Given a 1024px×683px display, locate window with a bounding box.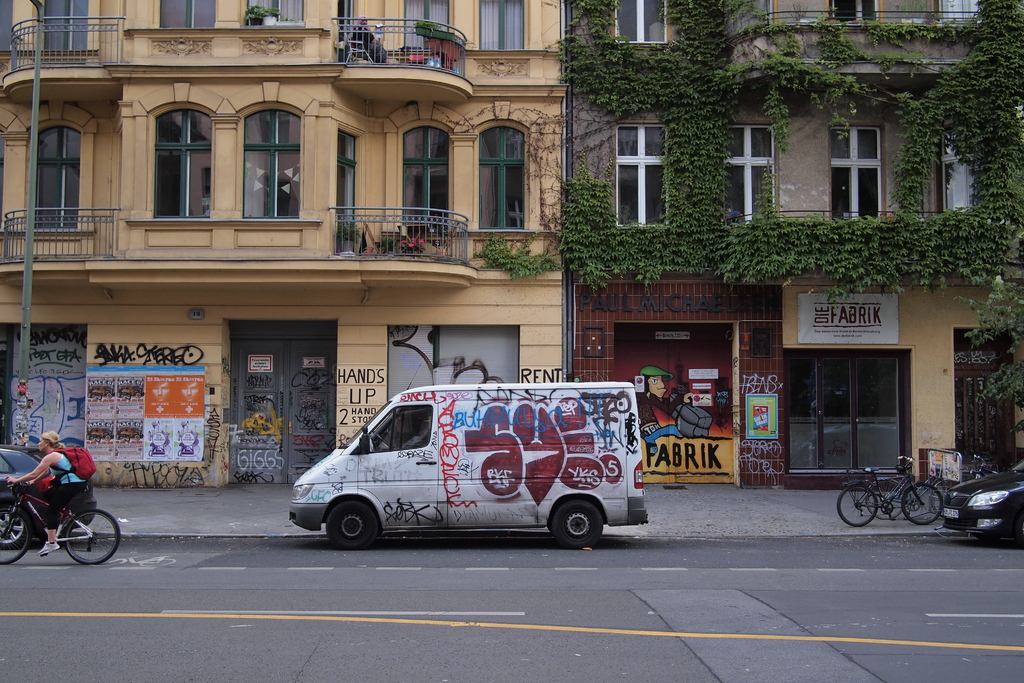
Located: 934 0 981 21.
